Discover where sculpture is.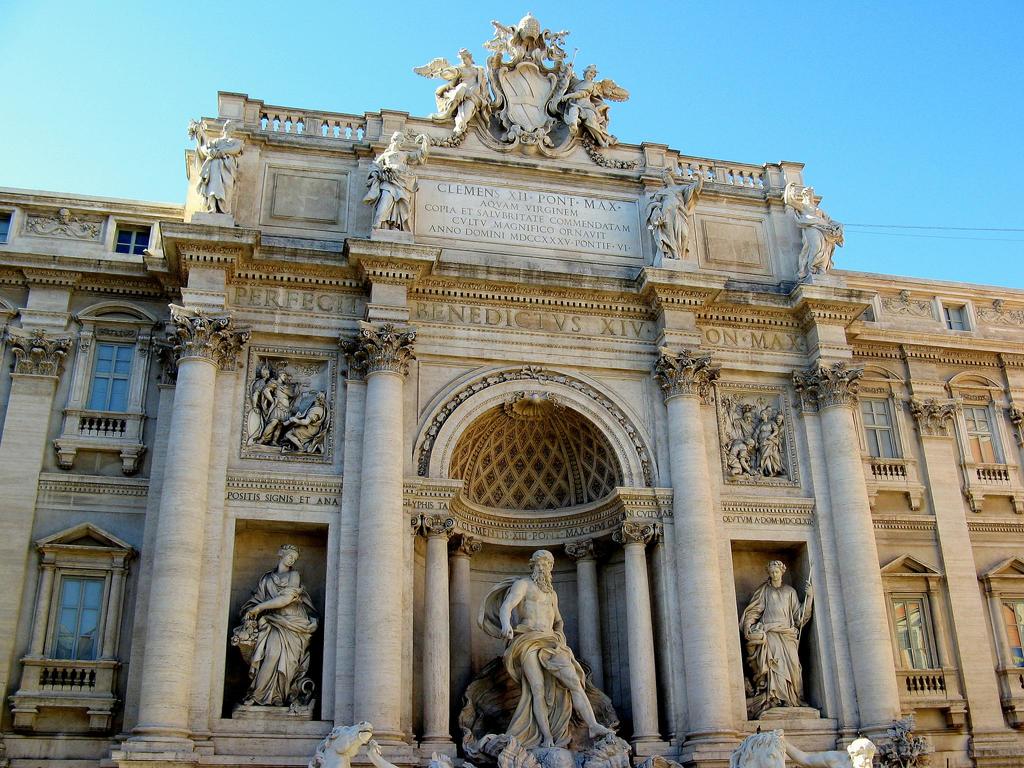
Discovered at region(721, 399, 796, 479).
